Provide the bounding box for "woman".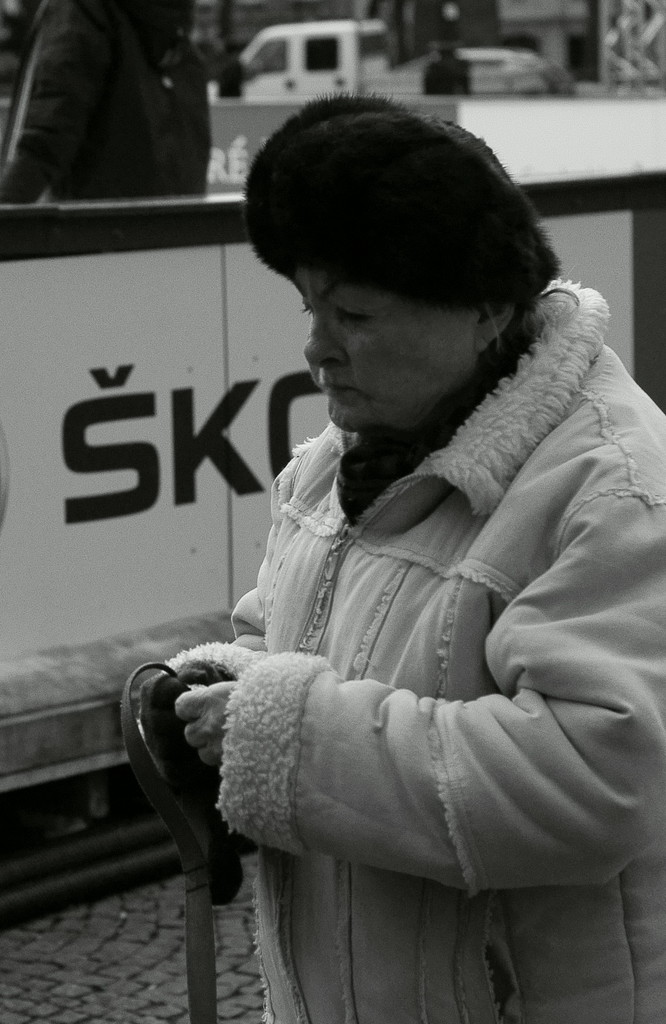
box(149, 35, 657, 957).
